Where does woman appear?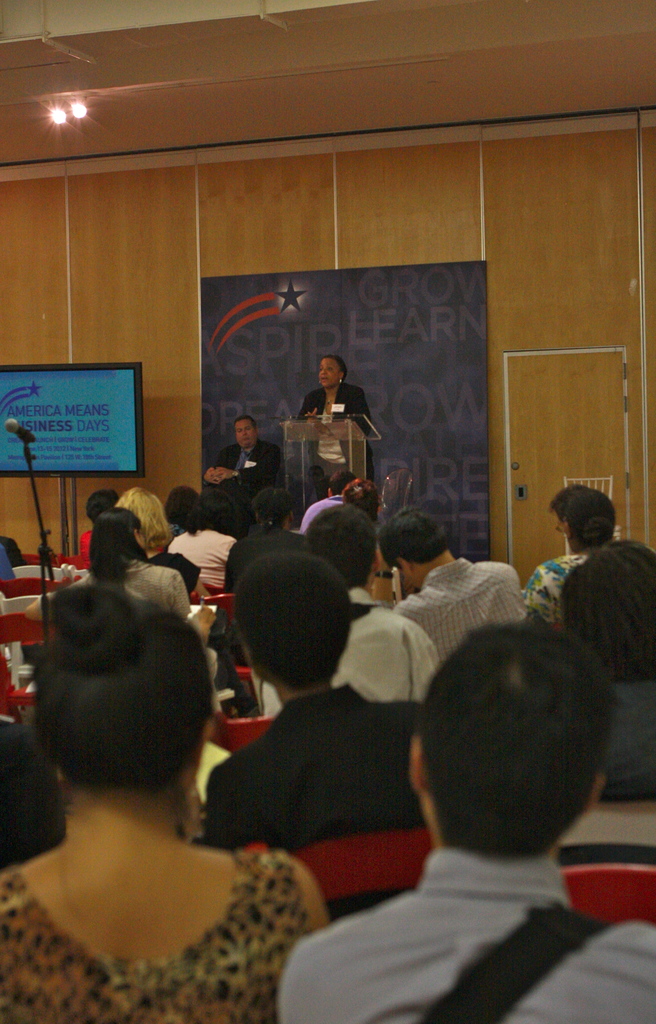
Appears at pyautogui.locateOnScreen(119, 488, 213, 594).
